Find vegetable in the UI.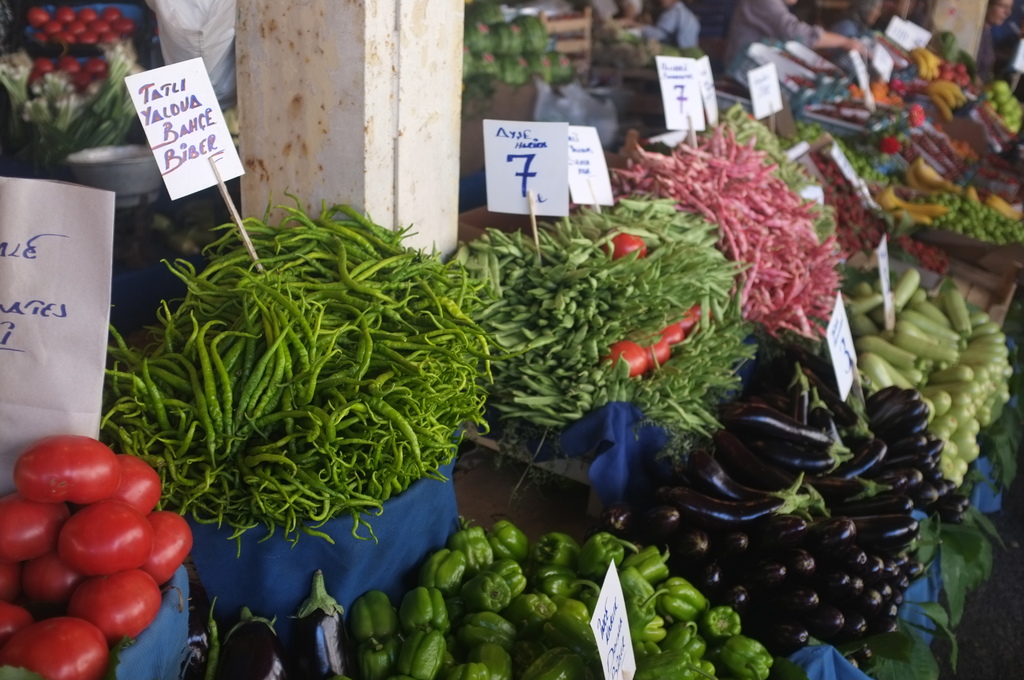
UI element at (579,539,628,574).
